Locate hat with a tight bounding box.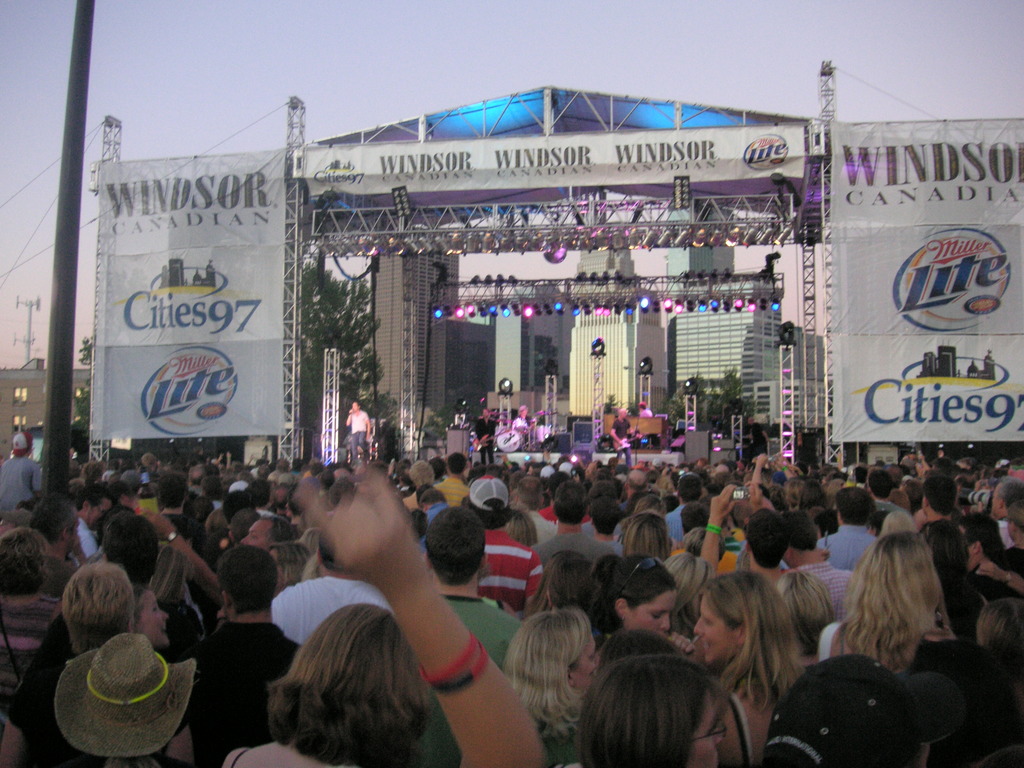
BBox(467, 475, 512, 514).
